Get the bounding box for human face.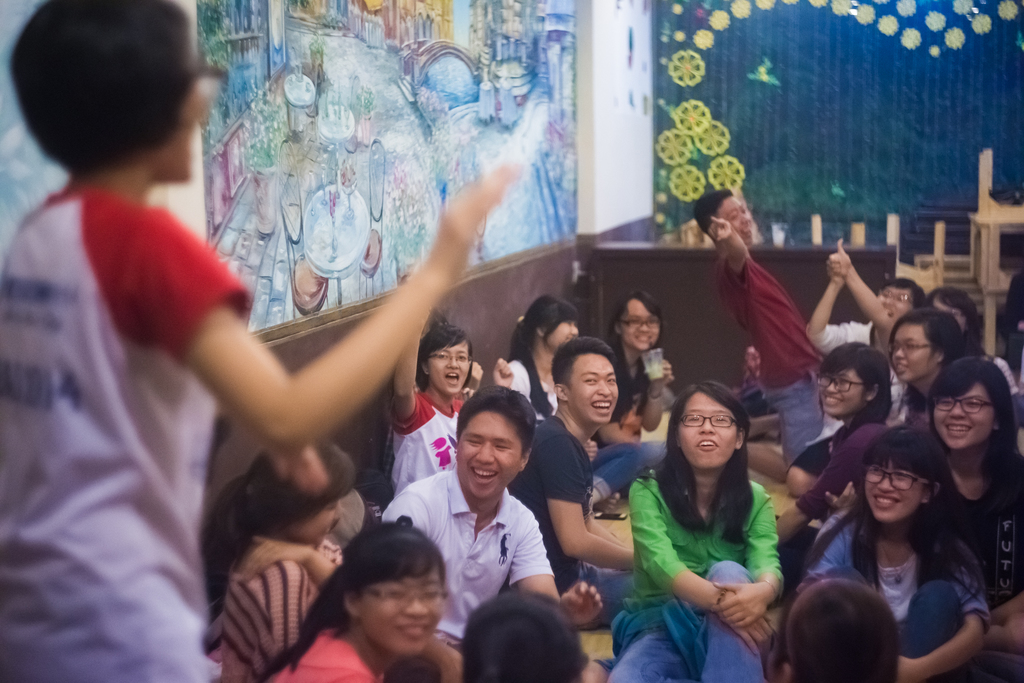
box(358, 557, 441, 655).
